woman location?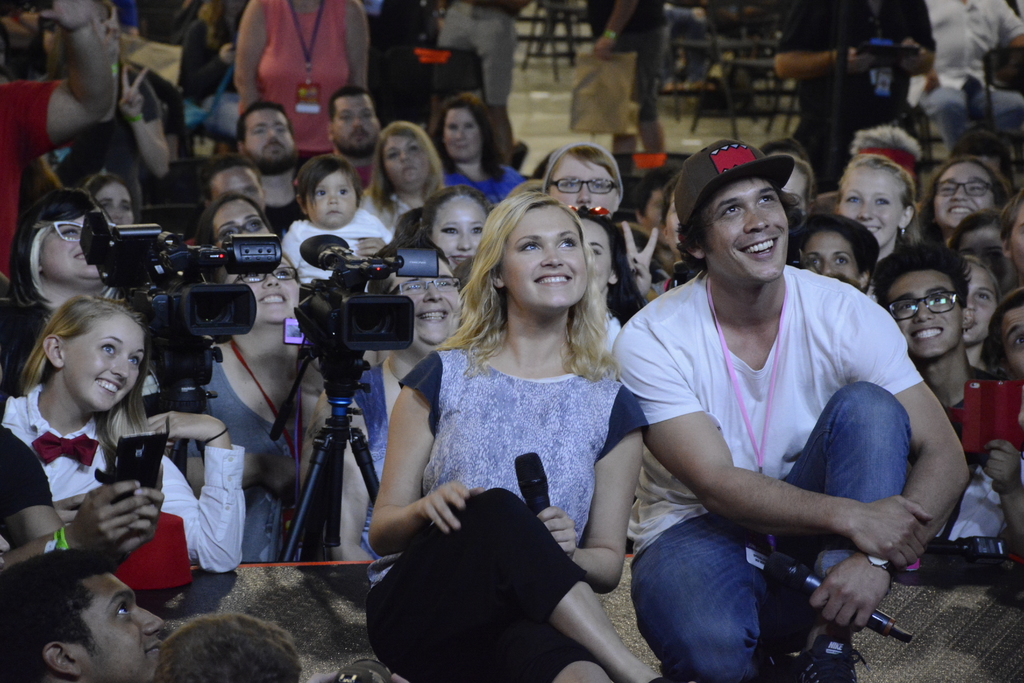
{"x1": 346, "y1": 239, "x2": 474, "y2": 498}
